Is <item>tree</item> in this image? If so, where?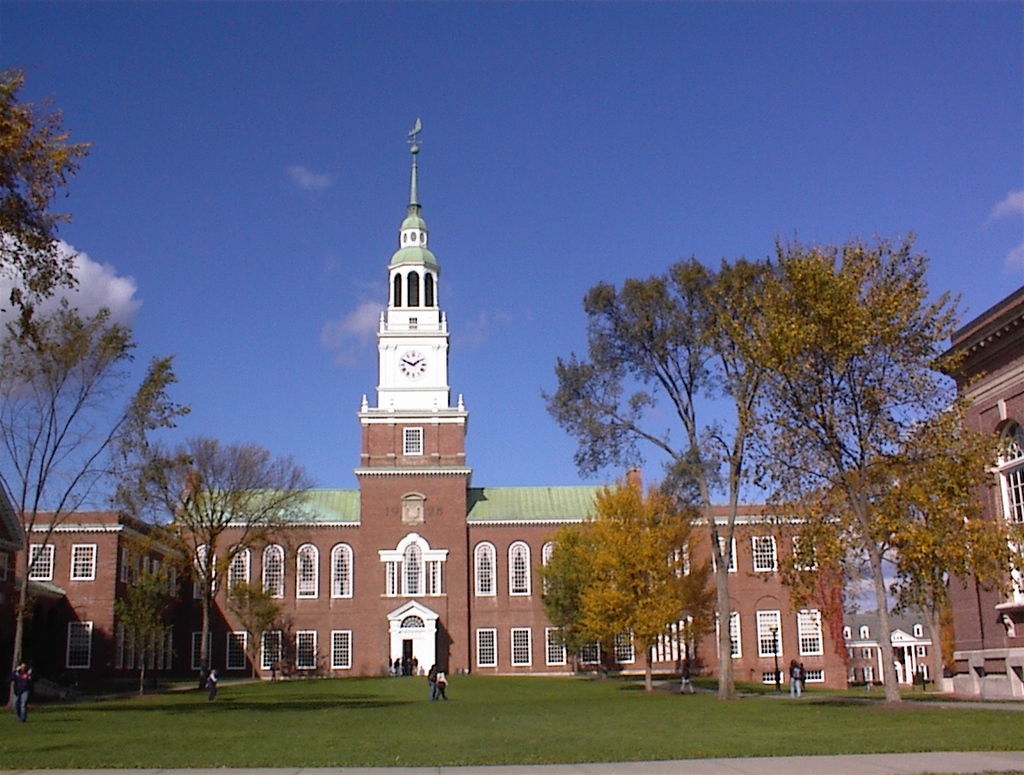
Yes, at (left=108, top=555, right=185, bottom=702).
